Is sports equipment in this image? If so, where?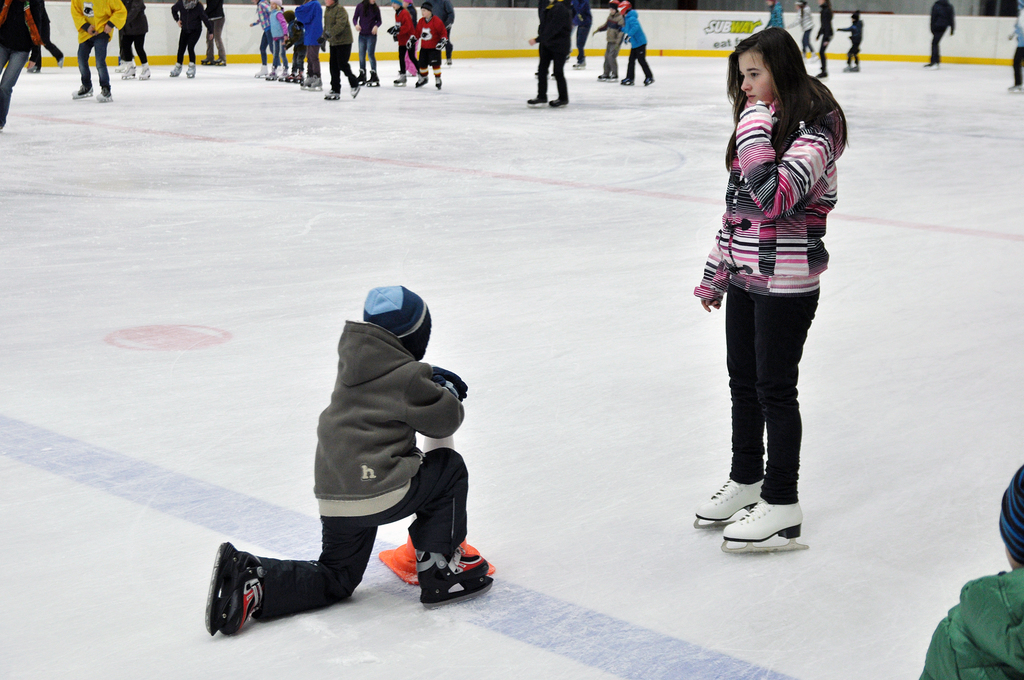
Yes, at [left=366, top=70, right=382, bottom=88].
